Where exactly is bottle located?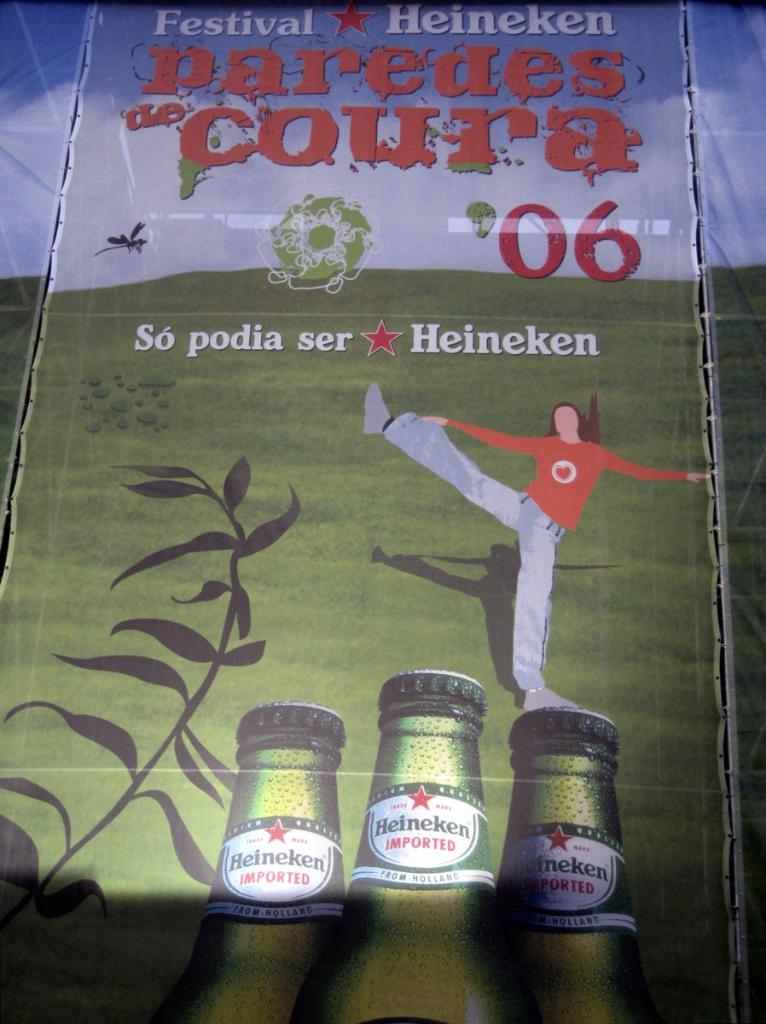
Its bounding box is [493, 705, 658, 1023].
